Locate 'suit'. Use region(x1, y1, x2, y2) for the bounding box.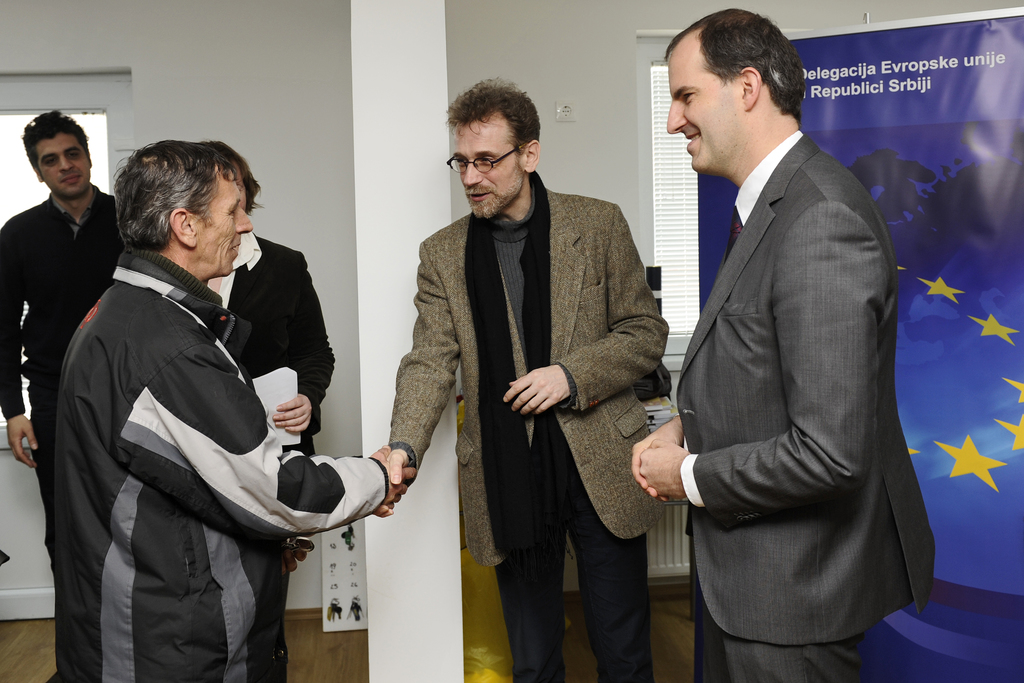
region(386, 185, 667, 682).
